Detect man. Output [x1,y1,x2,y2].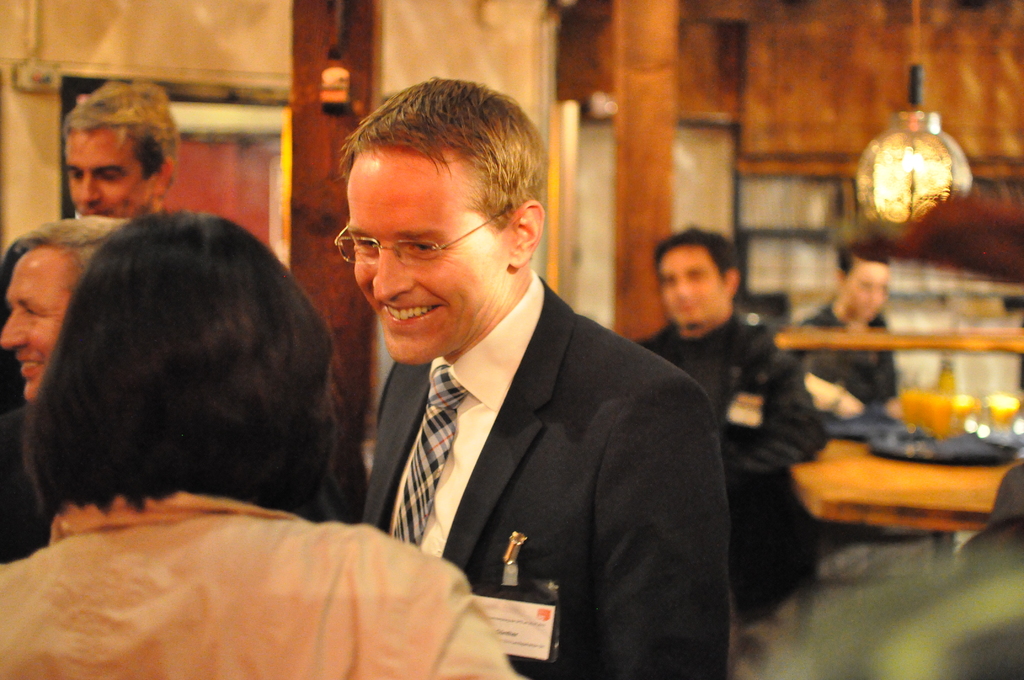
[306,97,755,660].
